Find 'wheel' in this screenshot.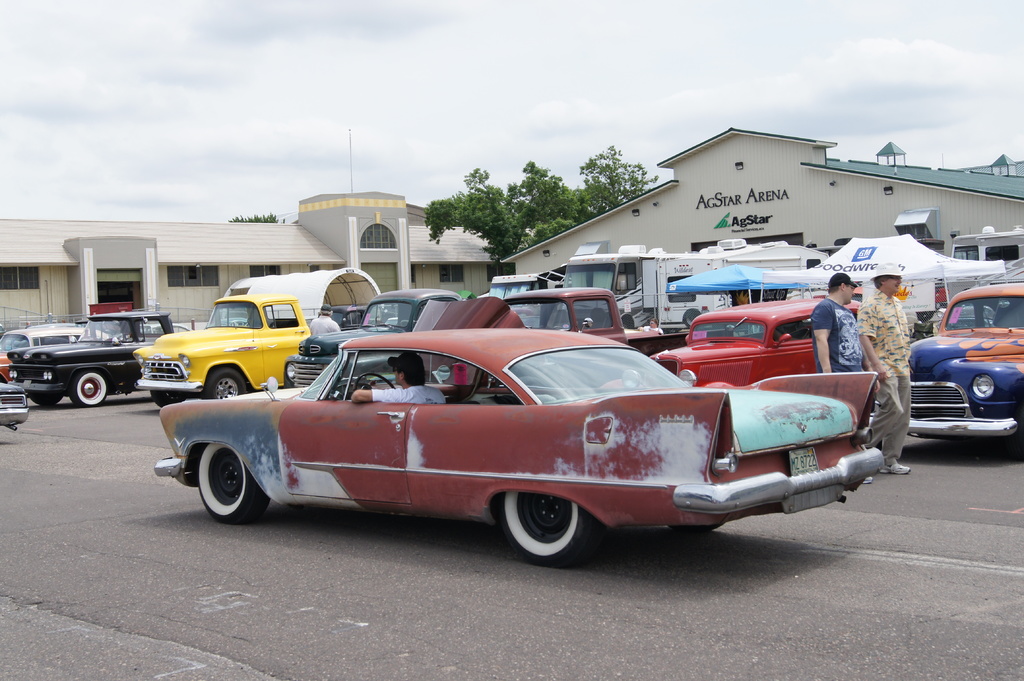
The bounding box for 'wheel' is pyautogui.locateOnScreen(495, 495, 598, 561).
